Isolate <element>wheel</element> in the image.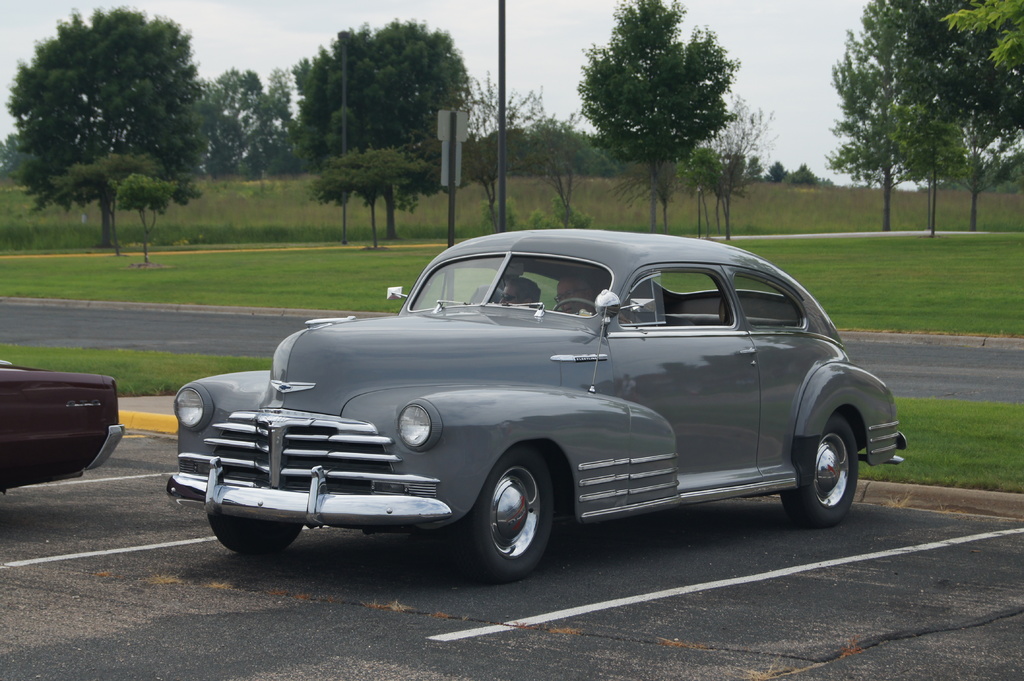
Isolated region: detection(782, 418, 860, 529).
